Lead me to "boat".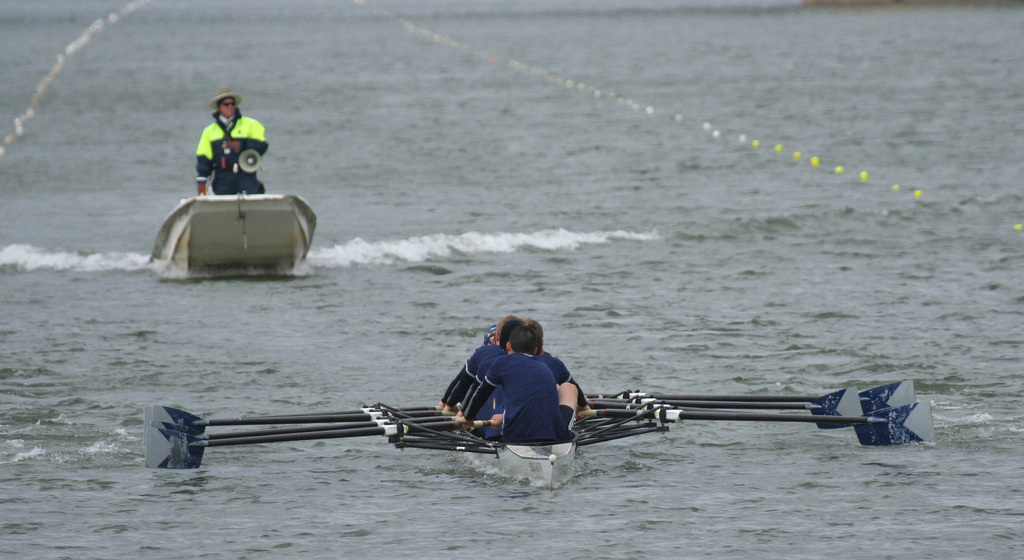
Lead to left=143, top=176, right=317, bottom=278.
